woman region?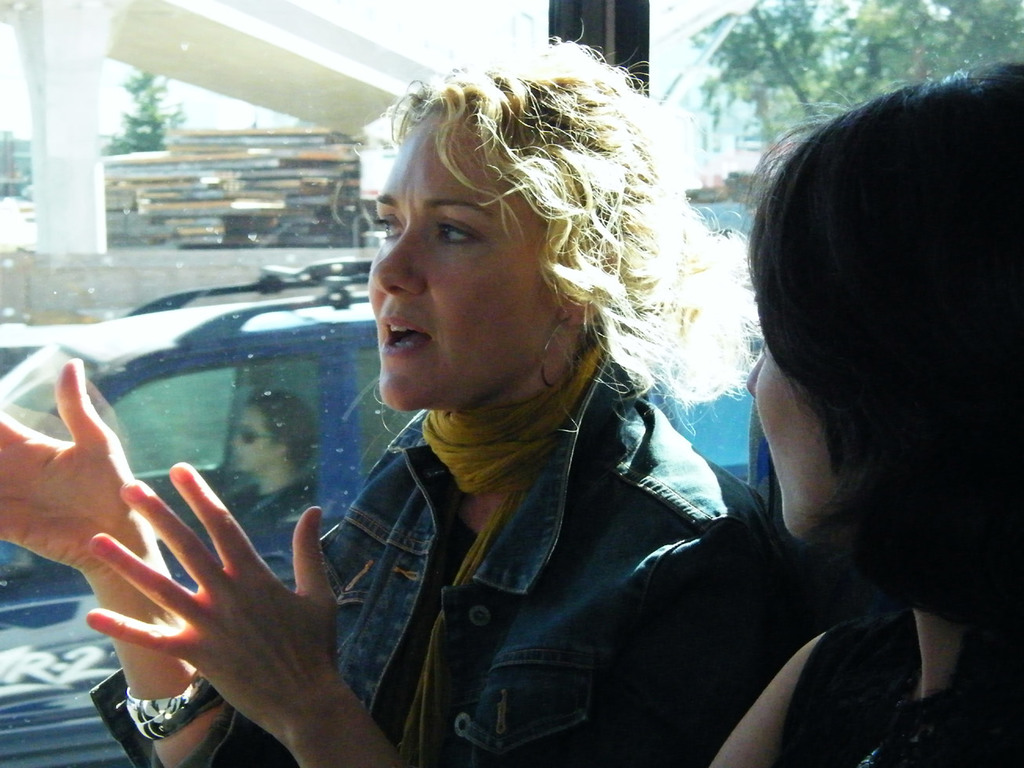
[218,385,311,540]
